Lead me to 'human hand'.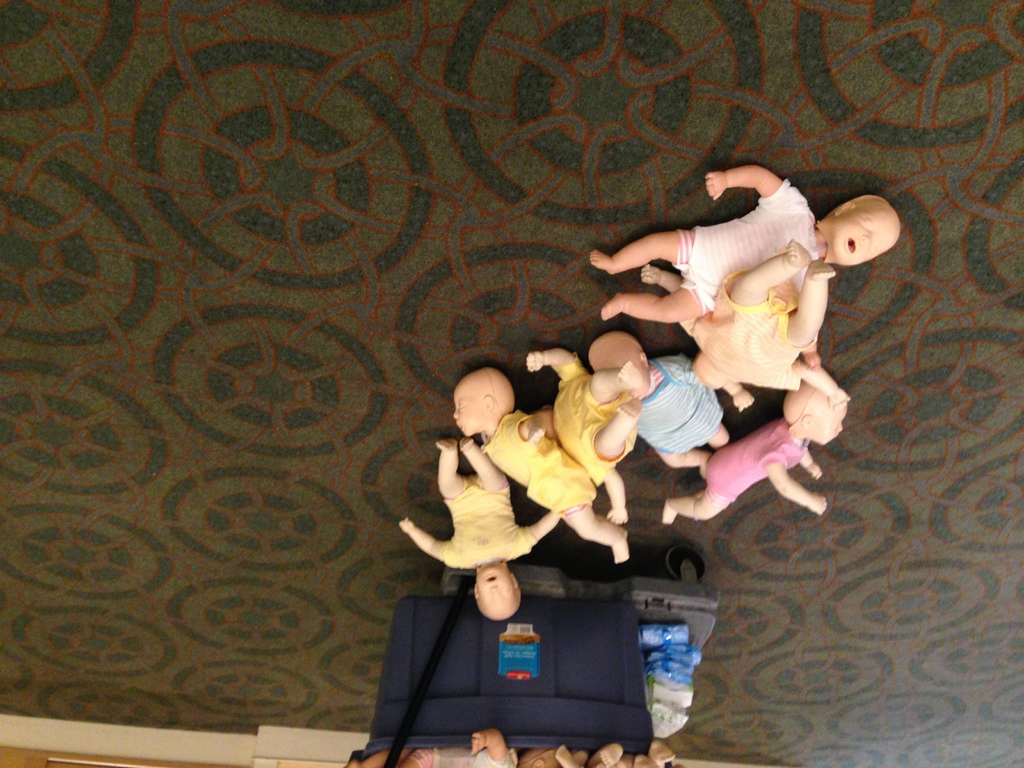
Lead to region(801, 350, 821, 371).
